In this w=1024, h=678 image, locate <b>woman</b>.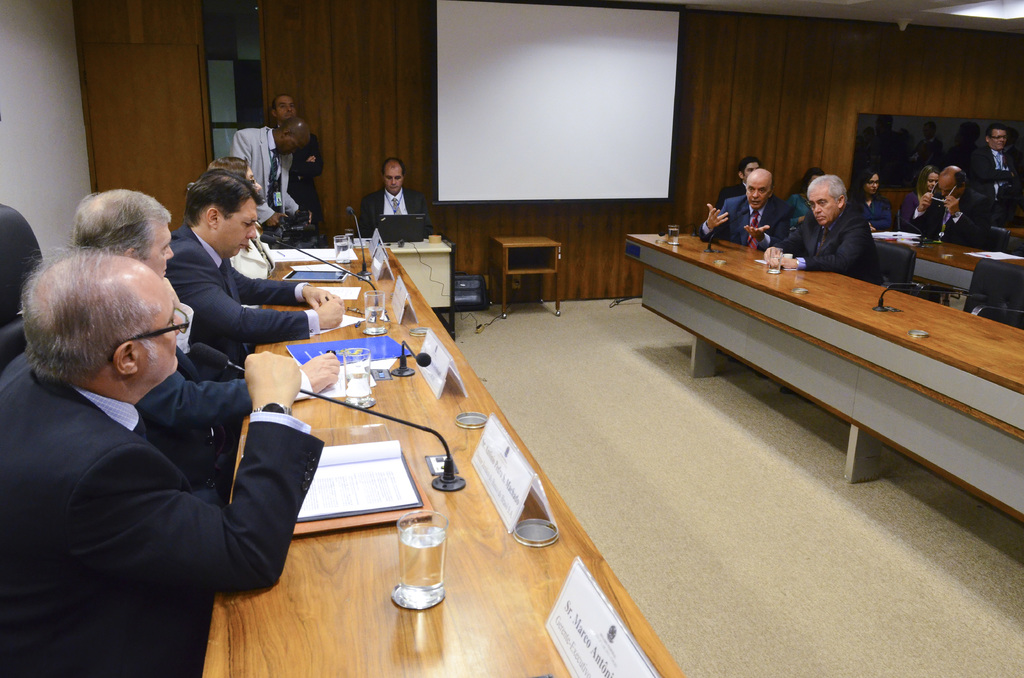
Bounding box: bbox=(850, 170, 894, 234).
